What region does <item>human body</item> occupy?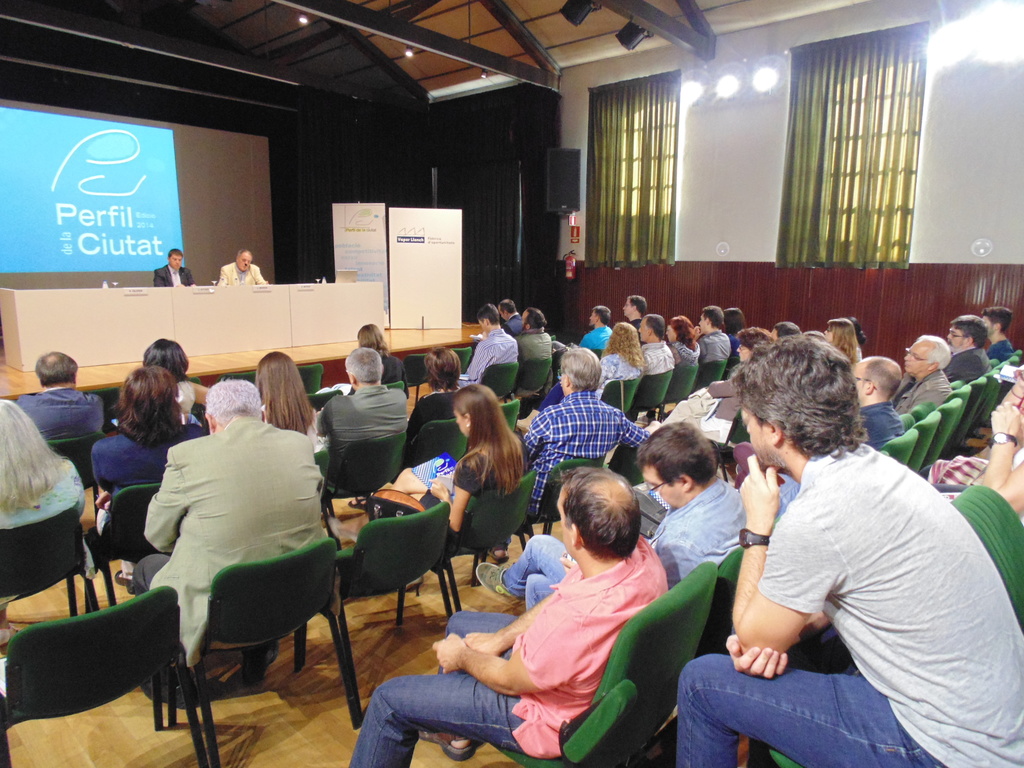
134 376 320 712.
